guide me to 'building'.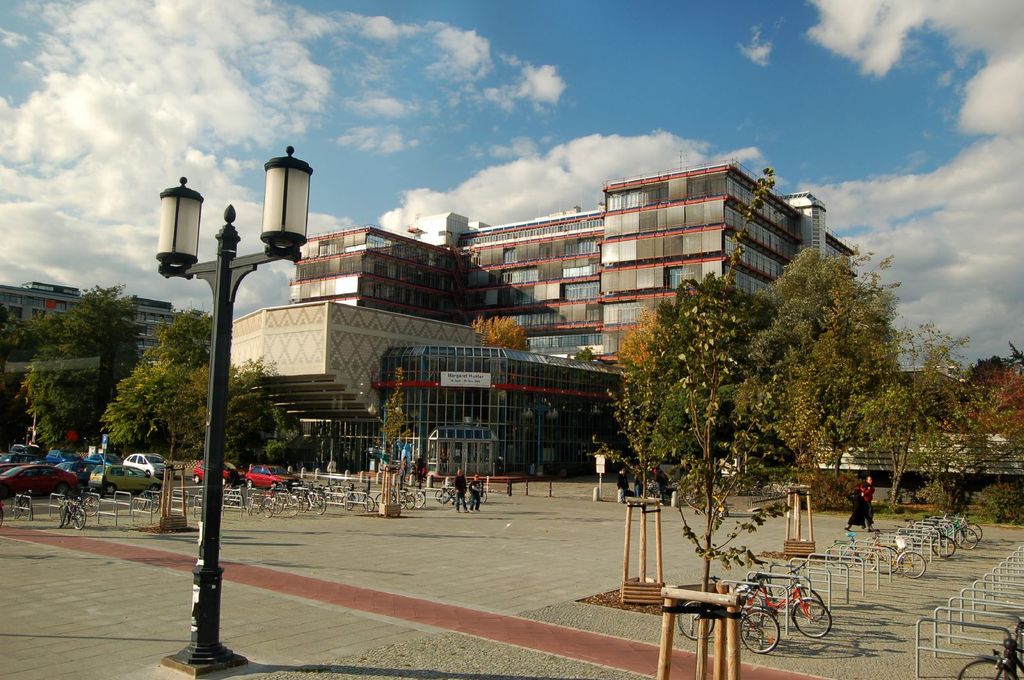
Guidance: 0, 281, 81, 322.
